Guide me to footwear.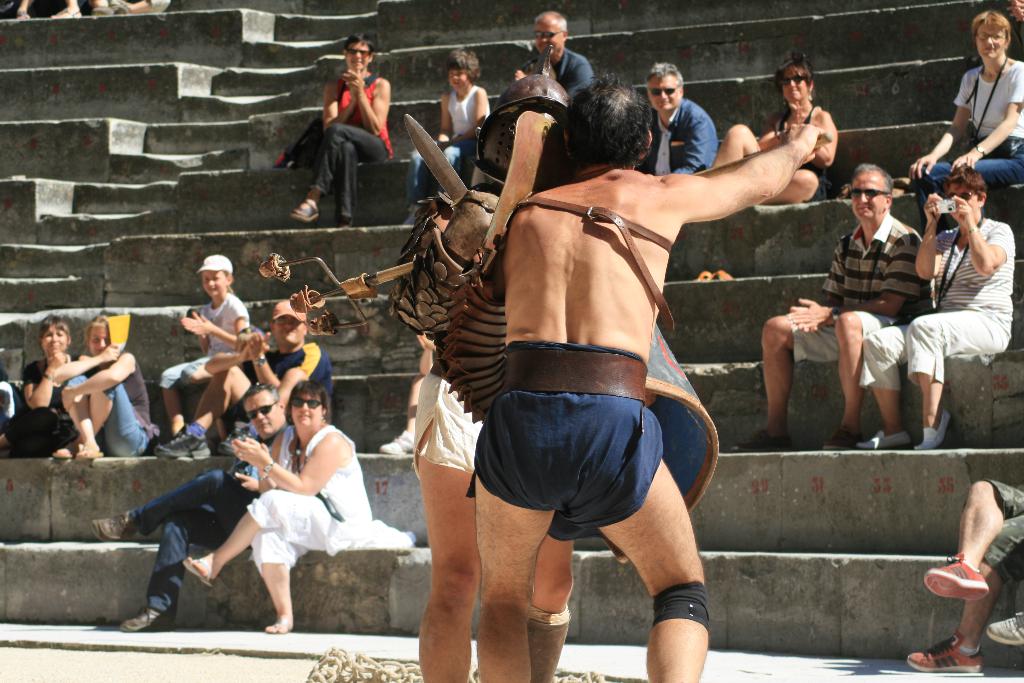
Guidance: region(76, 446, 106, 459).
